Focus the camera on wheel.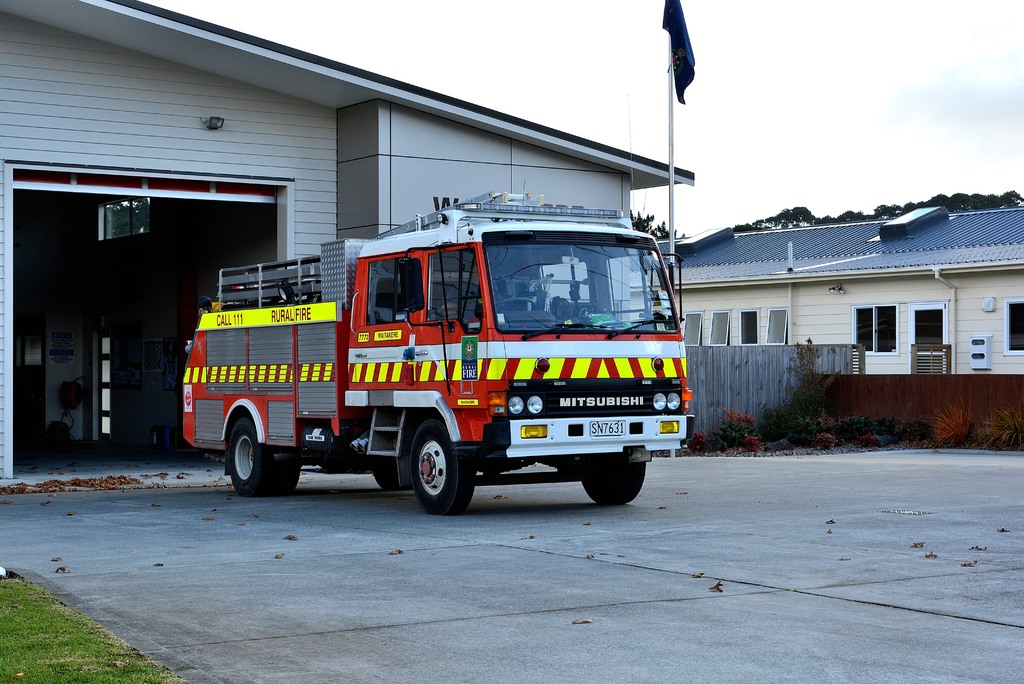
Focus region: Rect(588, 441, 645, 507).
